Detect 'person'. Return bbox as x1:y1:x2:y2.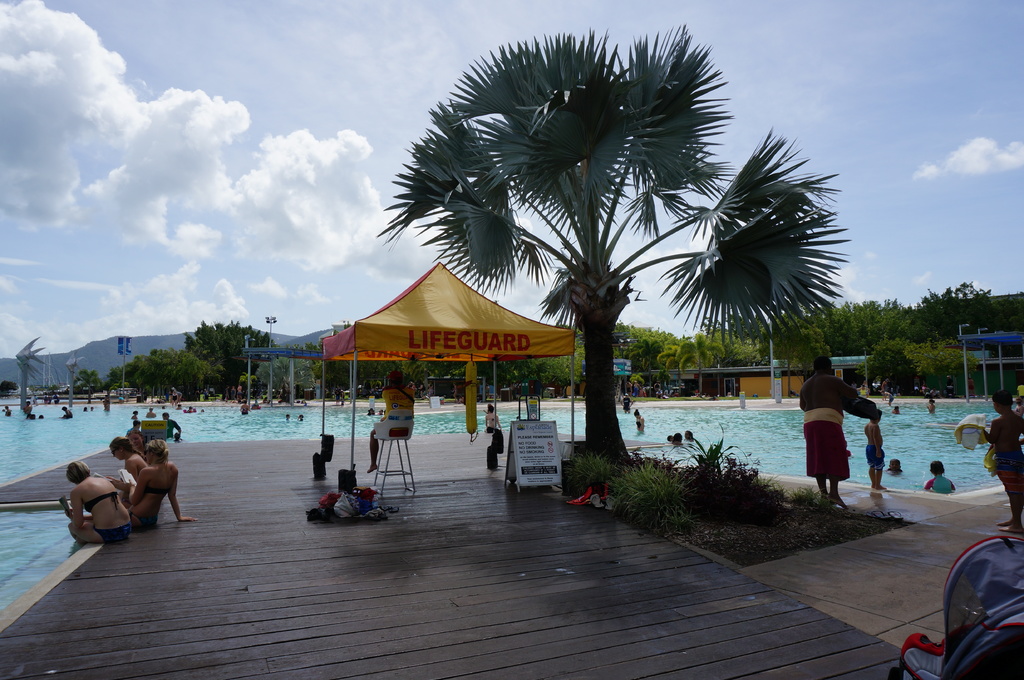
621:395:630:413.
